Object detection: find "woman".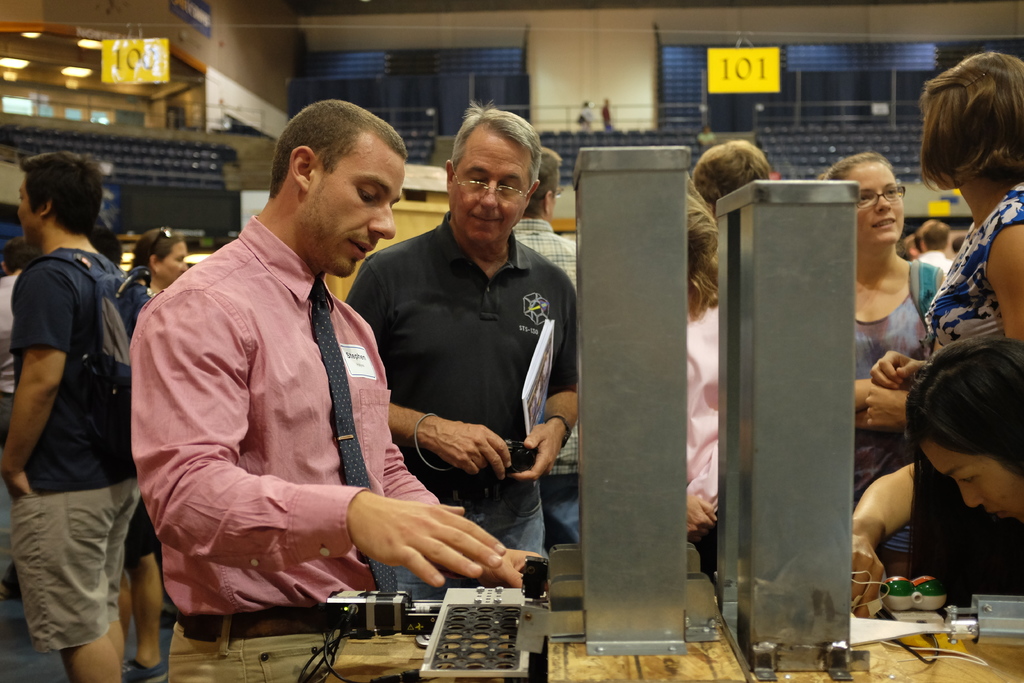
<bbox>847, 342, 1023, 617</bbox>.
